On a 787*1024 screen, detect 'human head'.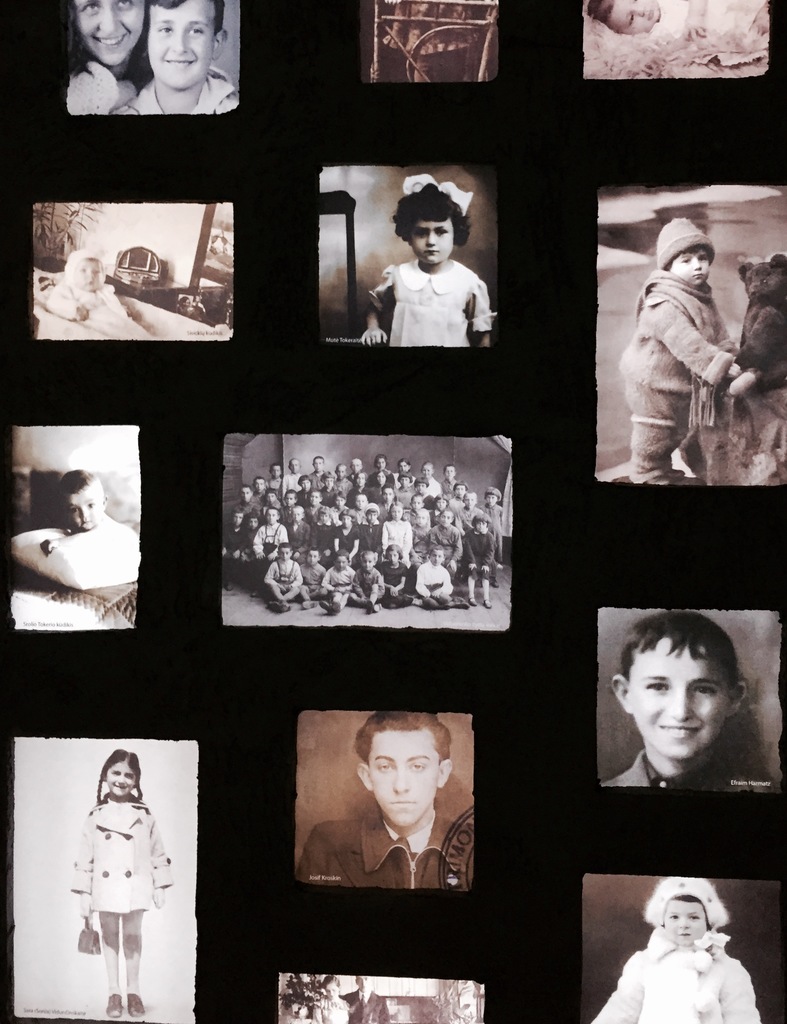
(x1=369, y1=472, x2=389, y2=489).
